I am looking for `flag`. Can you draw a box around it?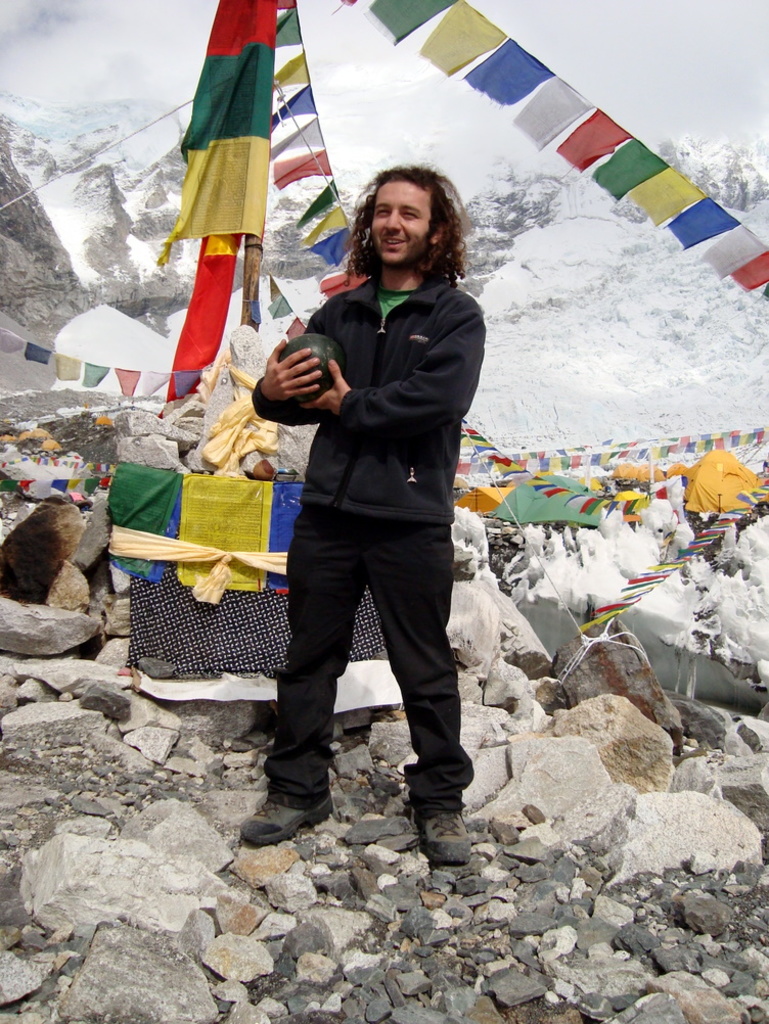
Sure, the bounding box is box(153, 226, 239, 414).
